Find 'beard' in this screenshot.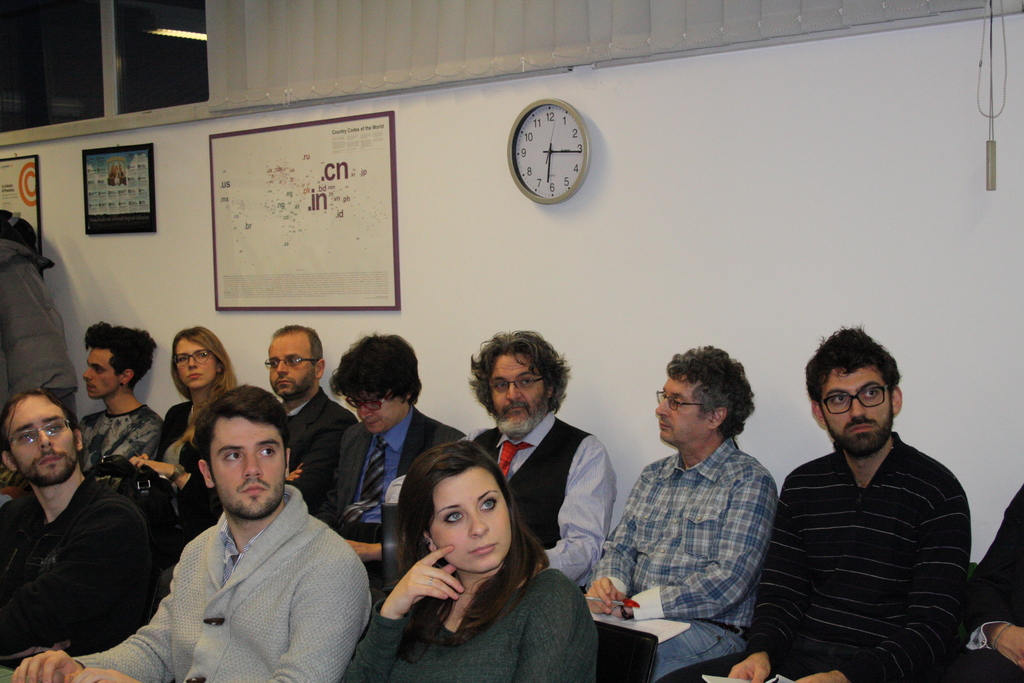
The bounding box for 'beard' is select_region(485, 395, 549, 440).
